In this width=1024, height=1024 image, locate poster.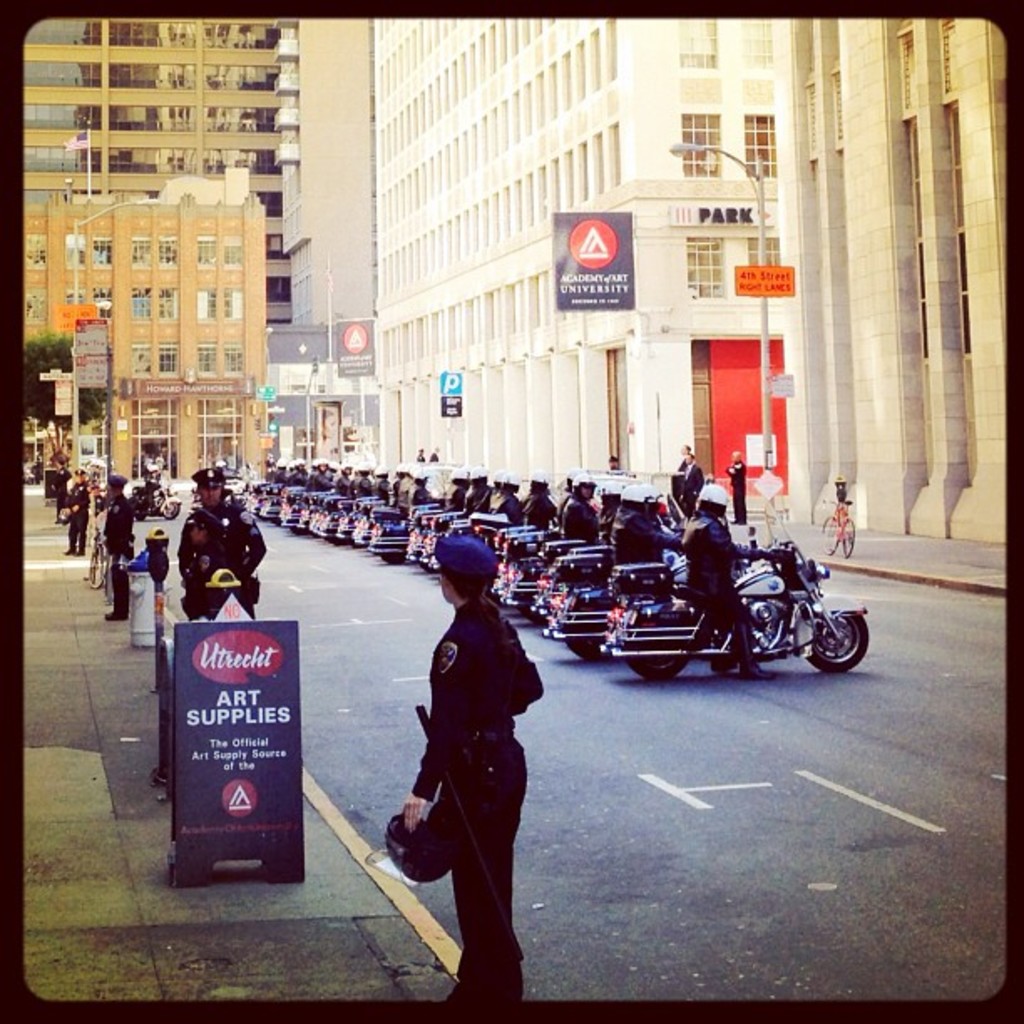
Bounding box: crop(733, 264, 791, 294).
